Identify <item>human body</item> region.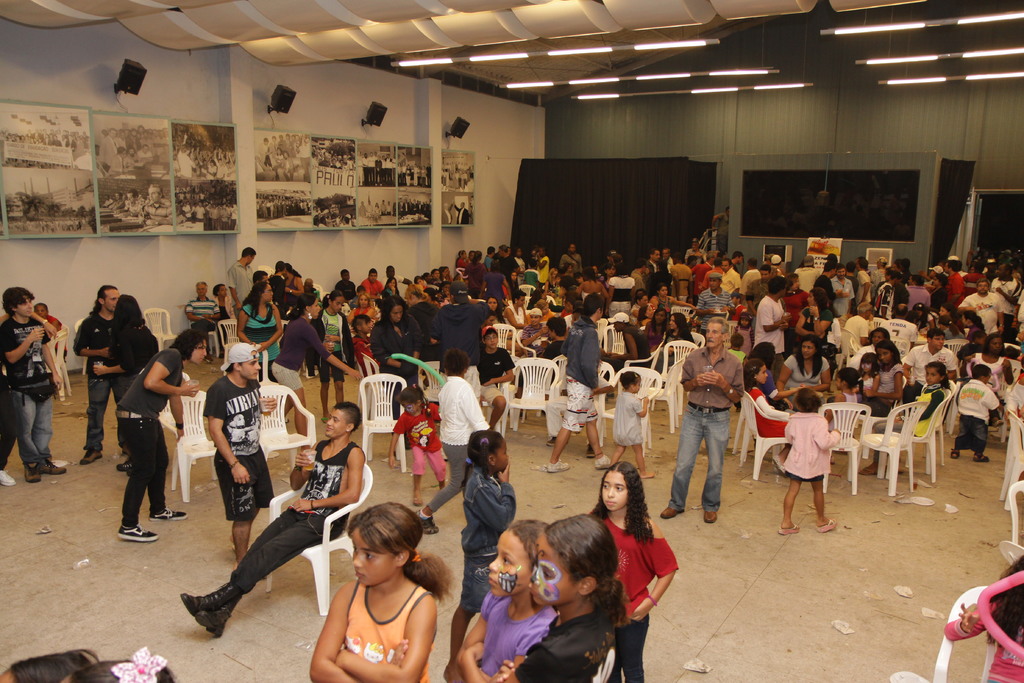
Region: [x1=945, y1=580, x2=1023, y2=682].
